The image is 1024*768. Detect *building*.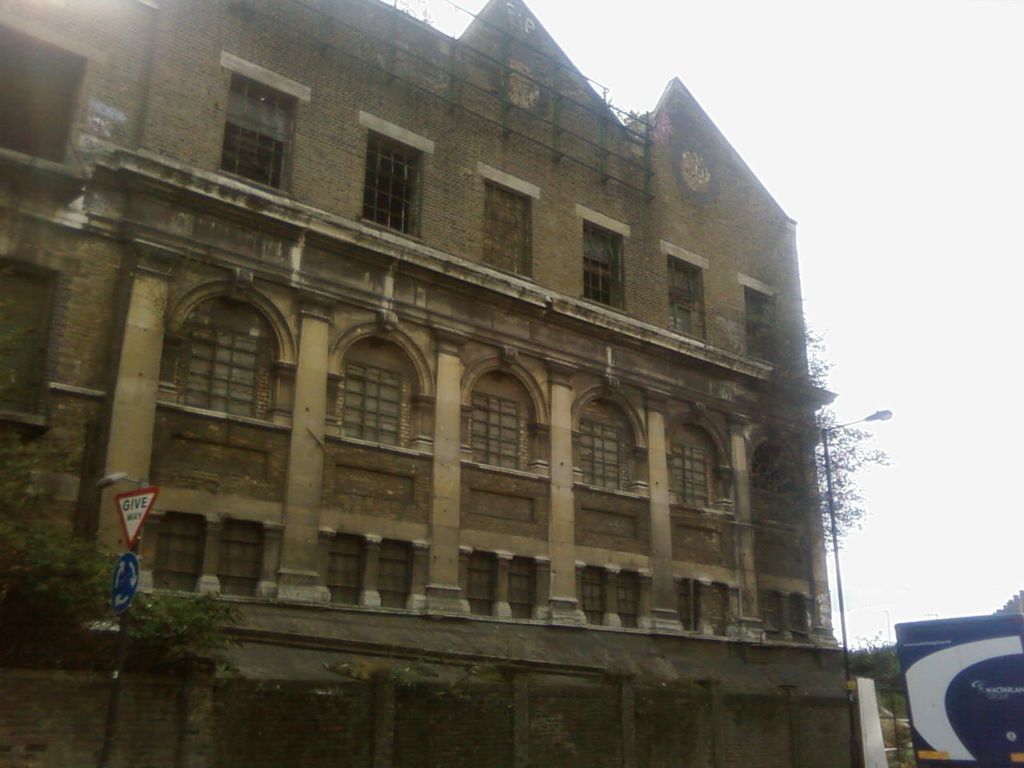
Detection: select_region(0, 0, 850, 766).
